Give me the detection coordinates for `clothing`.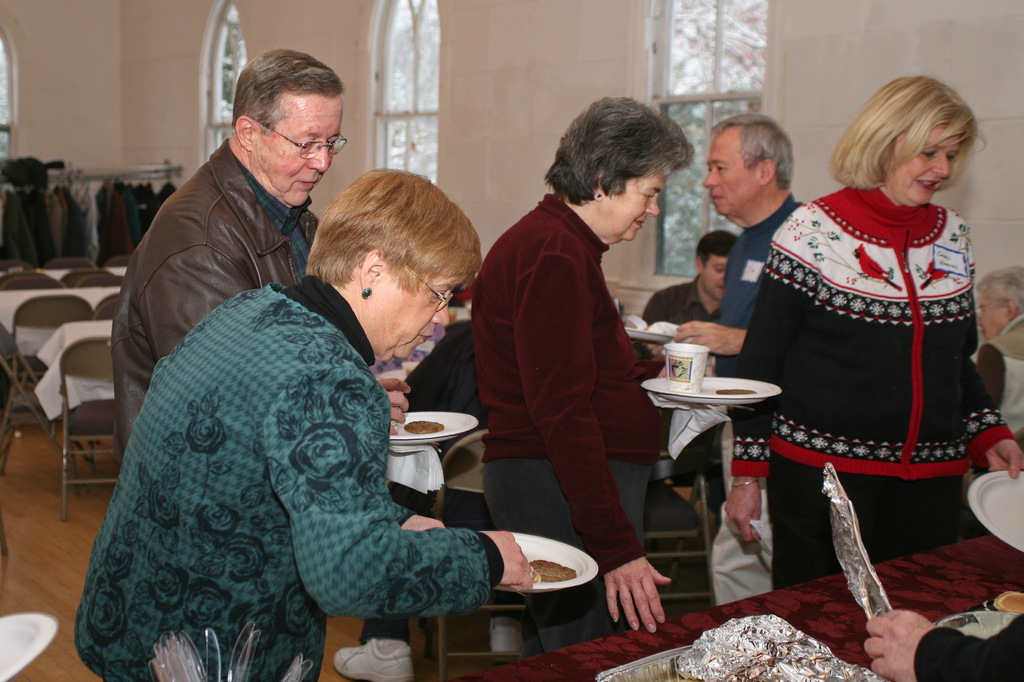
{"left": 749, "top": 193, "right": 990, "bottom": 521}.
